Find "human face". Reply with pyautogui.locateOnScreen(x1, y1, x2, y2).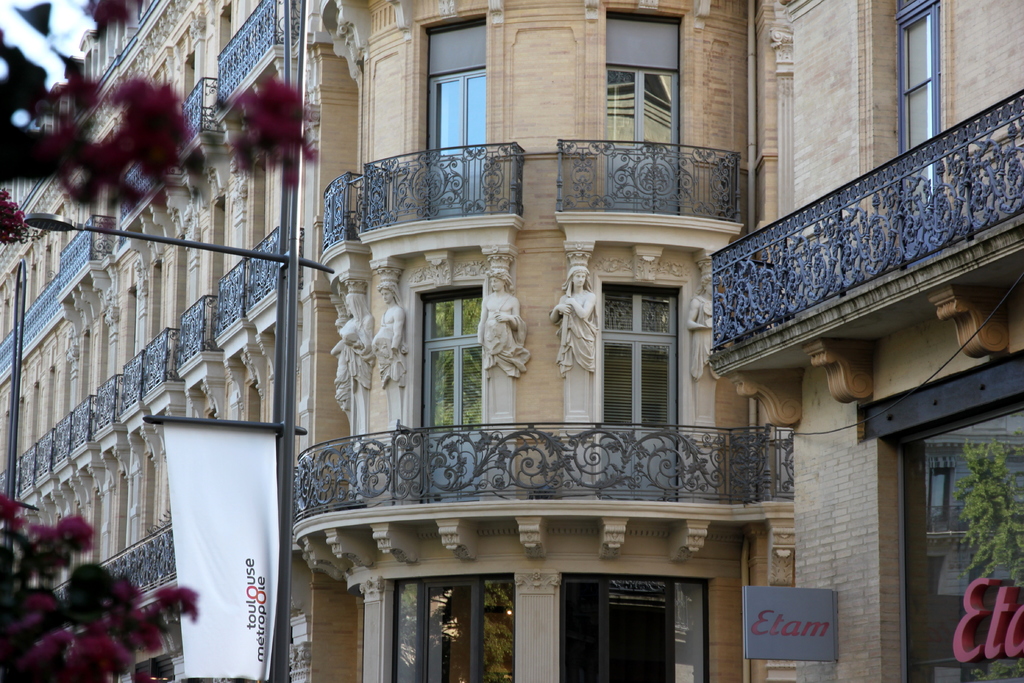
pyautogui.locateOnScreen(382, 290, 395, 300).
